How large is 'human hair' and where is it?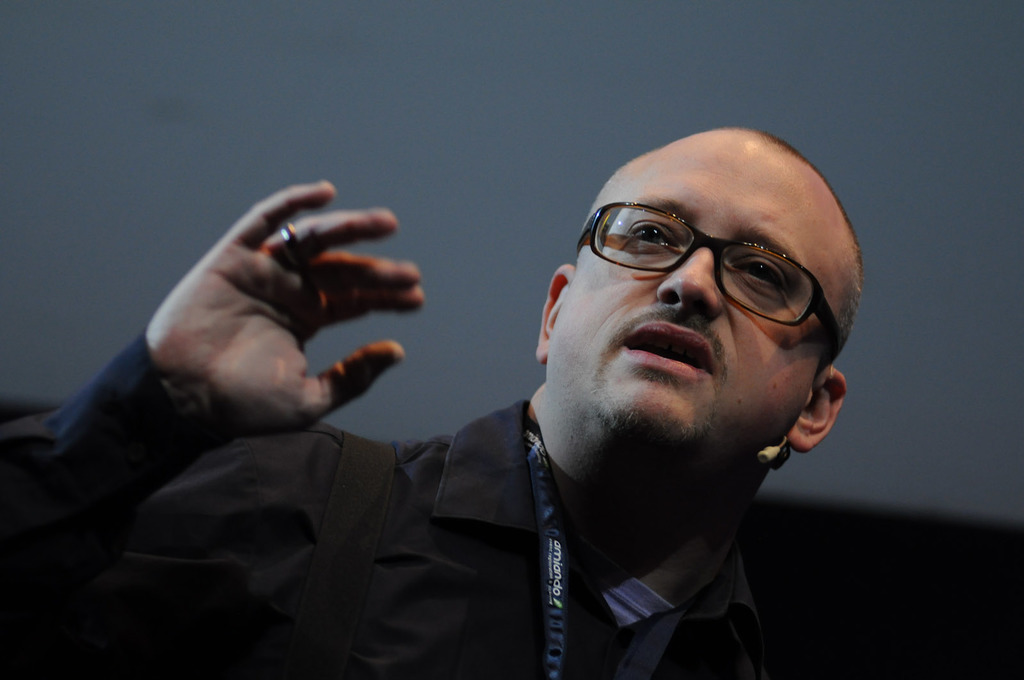
Bounding box: Rect(739, 123, 865, 371).
